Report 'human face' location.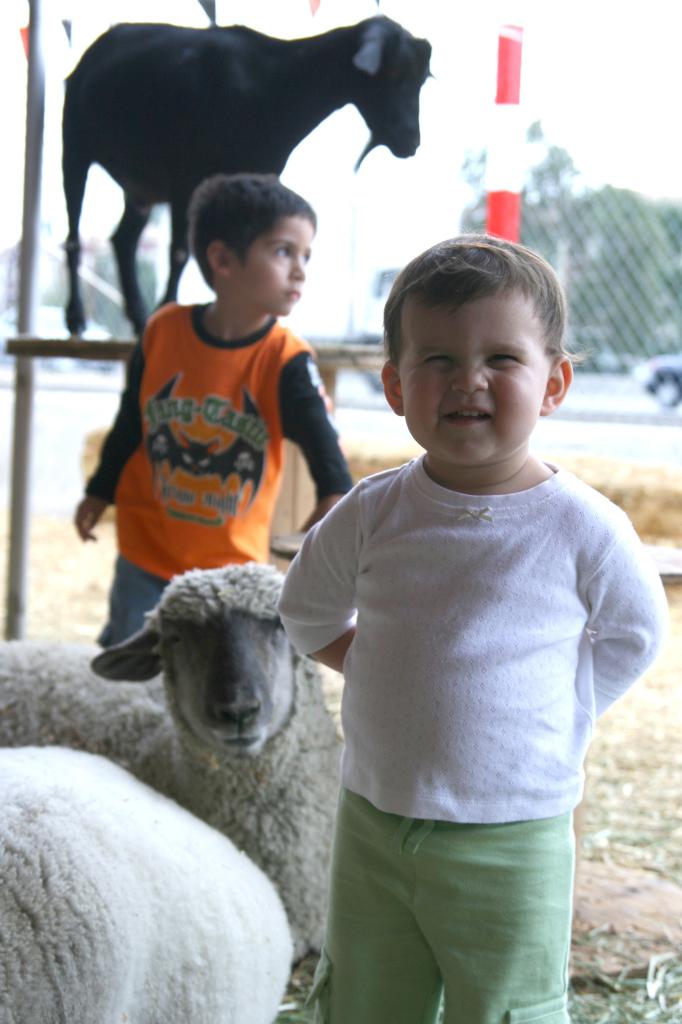
Report: crop(399, 285, 549, 466).
